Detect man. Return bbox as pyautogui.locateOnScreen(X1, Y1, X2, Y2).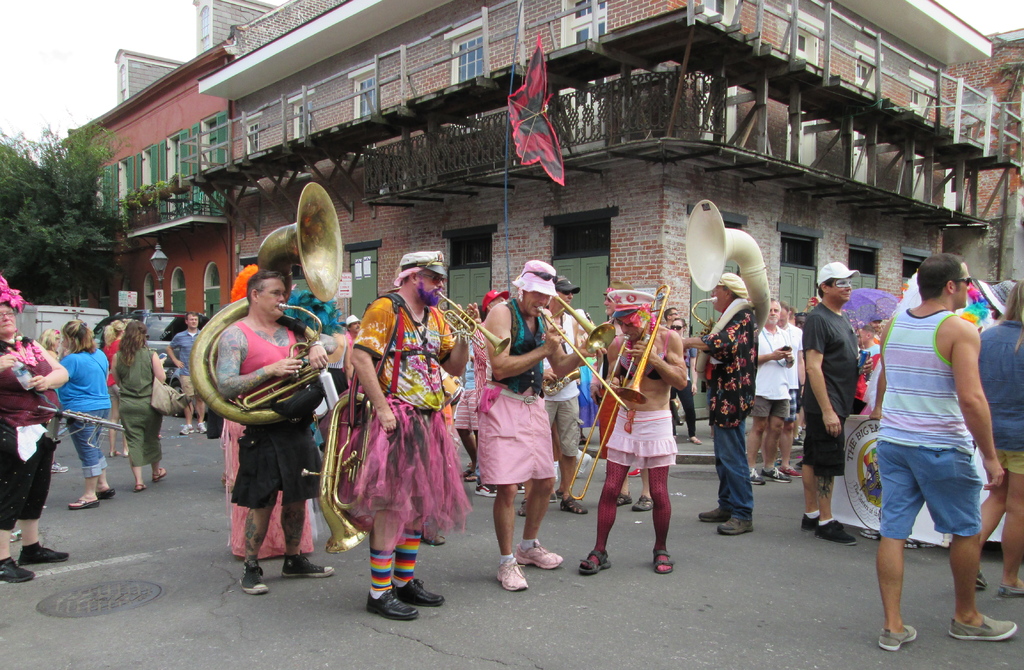
pyautogui.locateOnScreen(843, 270, 1004, 624).
